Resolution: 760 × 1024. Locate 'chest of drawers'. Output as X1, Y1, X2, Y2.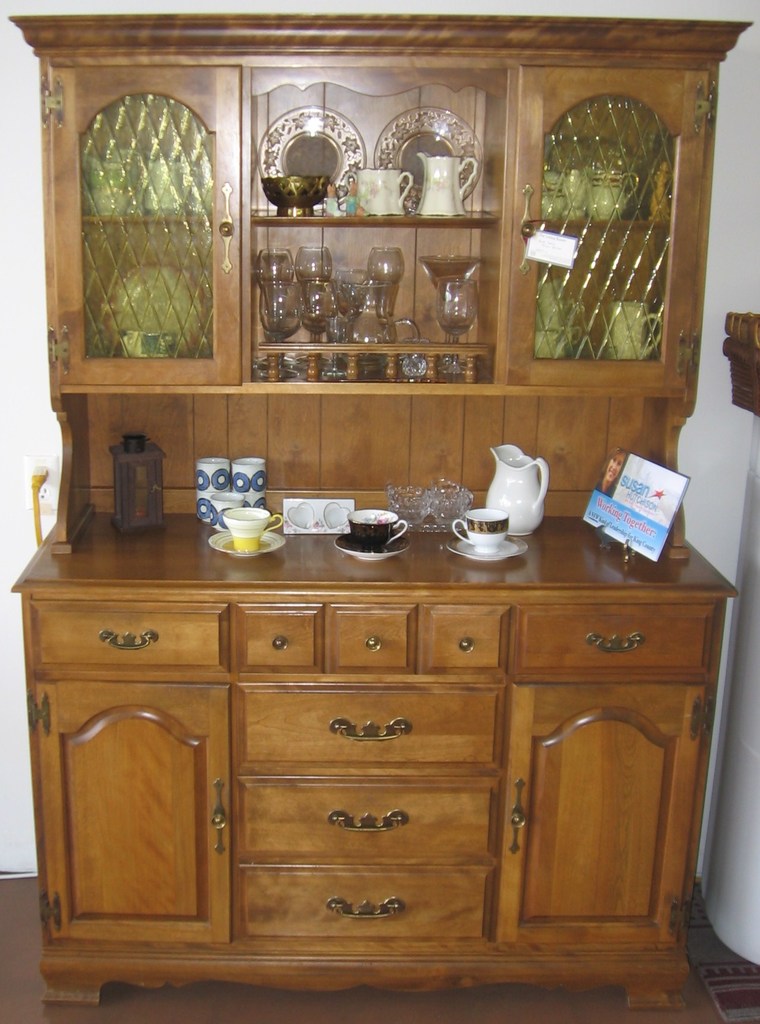
6, 529, 738, 996.
